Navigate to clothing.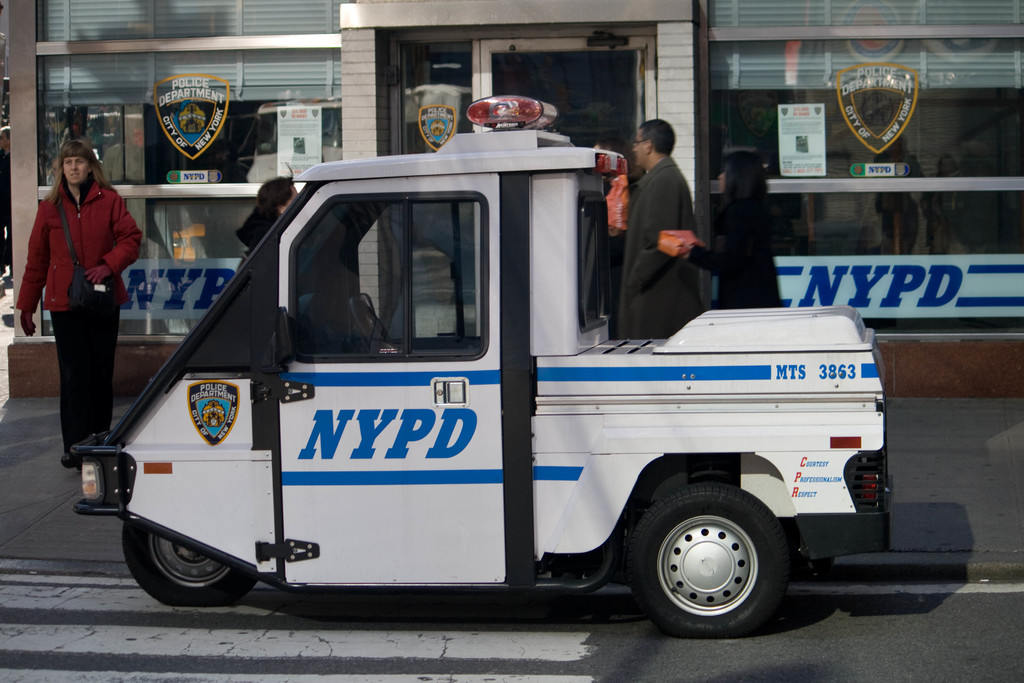
Navigation target: left=614, top=158, right=700, bottom=340.
